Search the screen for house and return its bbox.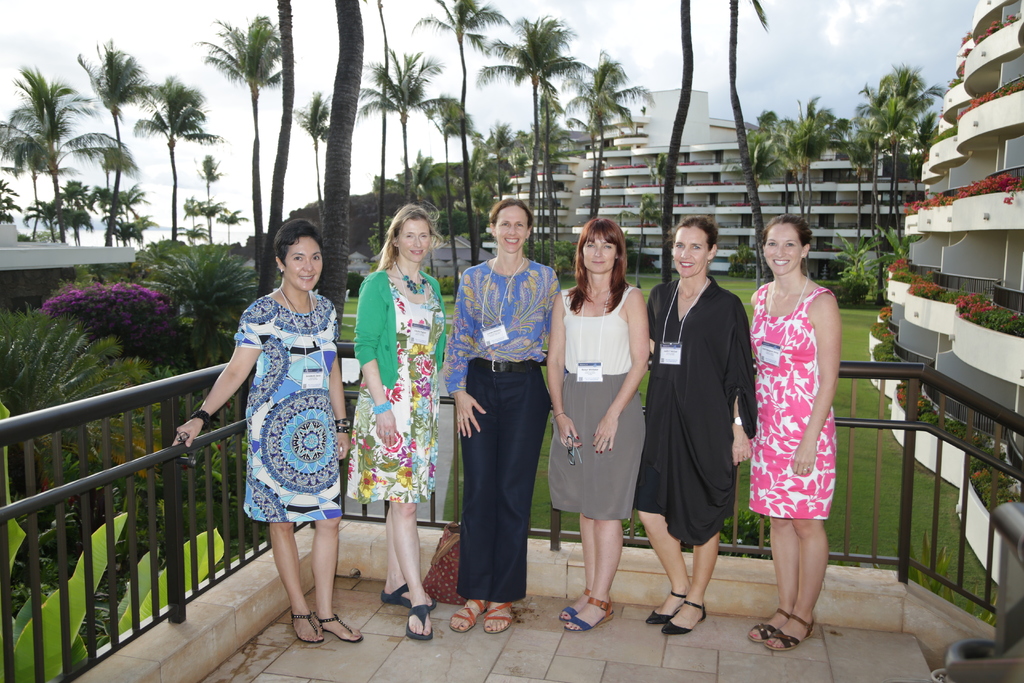
Found: bbox=[387, 145, 515, 310].
